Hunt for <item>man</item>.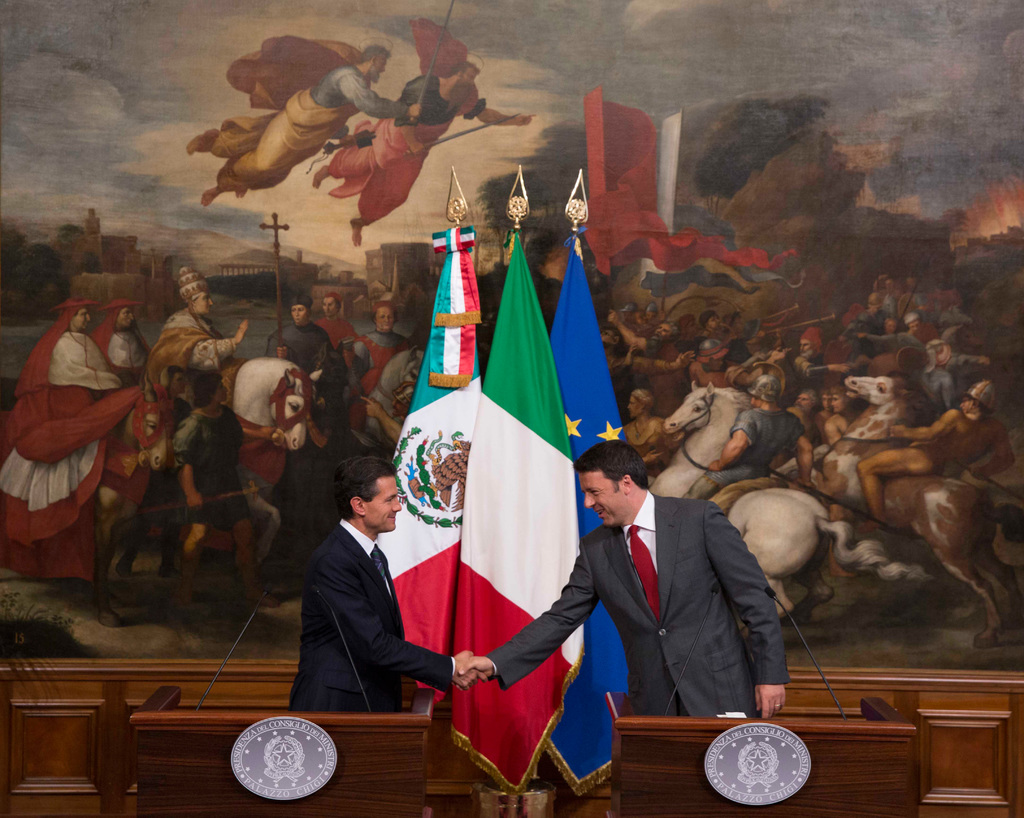
Hunted down at <box>182,31,426,205</box>.
